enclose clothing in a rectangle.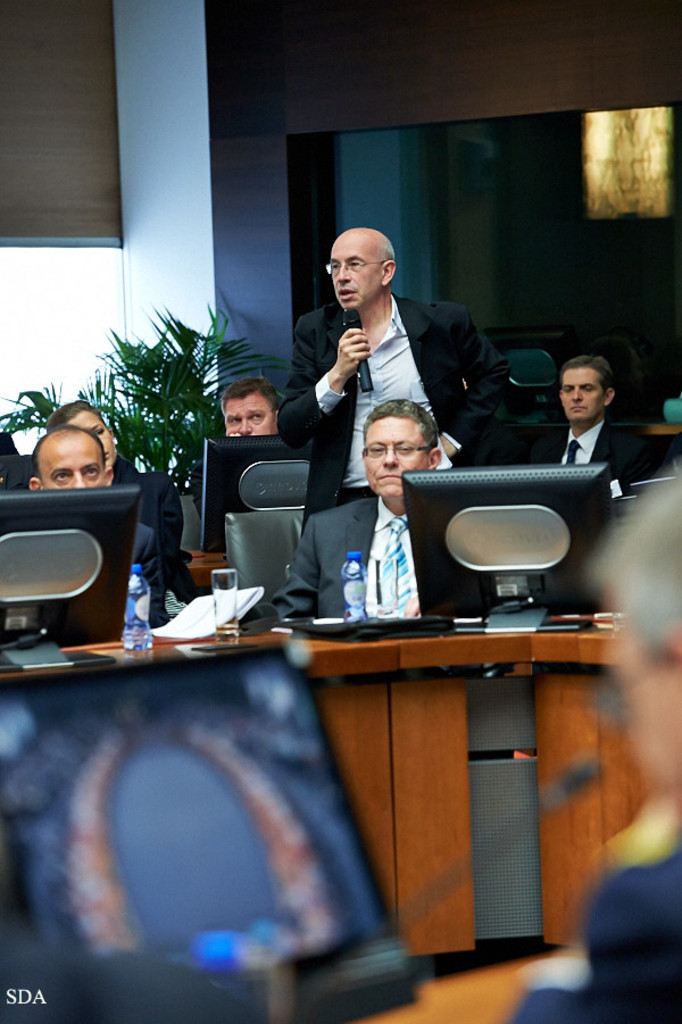
<bbox>274, 283, 521, 524</bbox>.
